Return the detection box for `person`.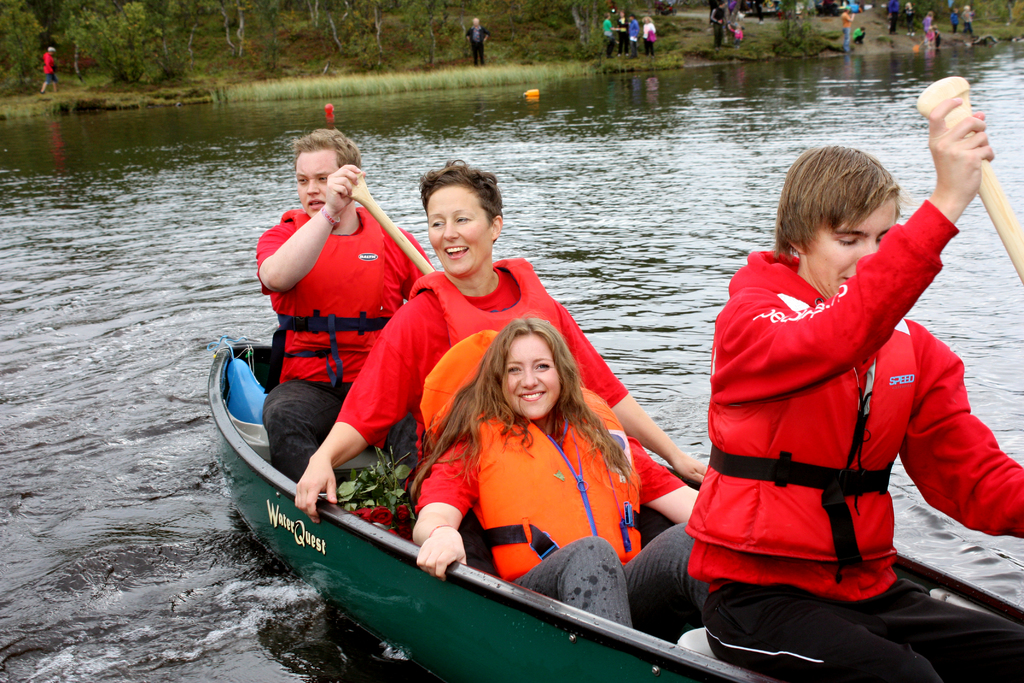
x1=600, y1=4, x2=628, y2=68.
